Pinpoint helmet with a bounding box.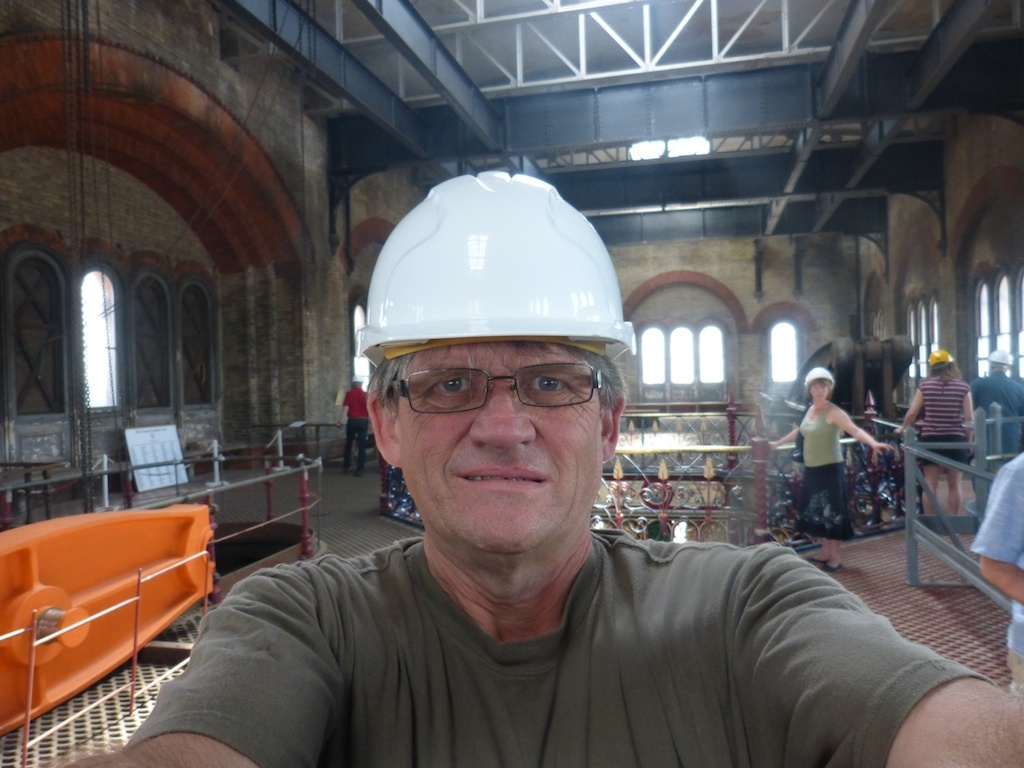
select_region(793, 365, 834, 397).
